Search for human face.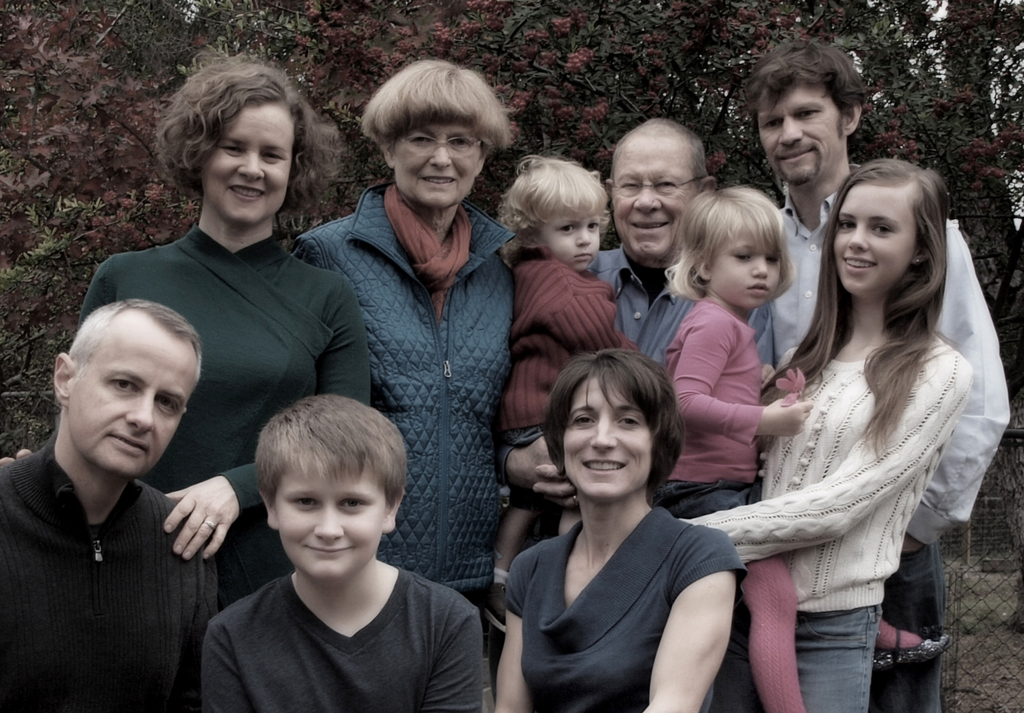
Found at [718,220,785,310].
